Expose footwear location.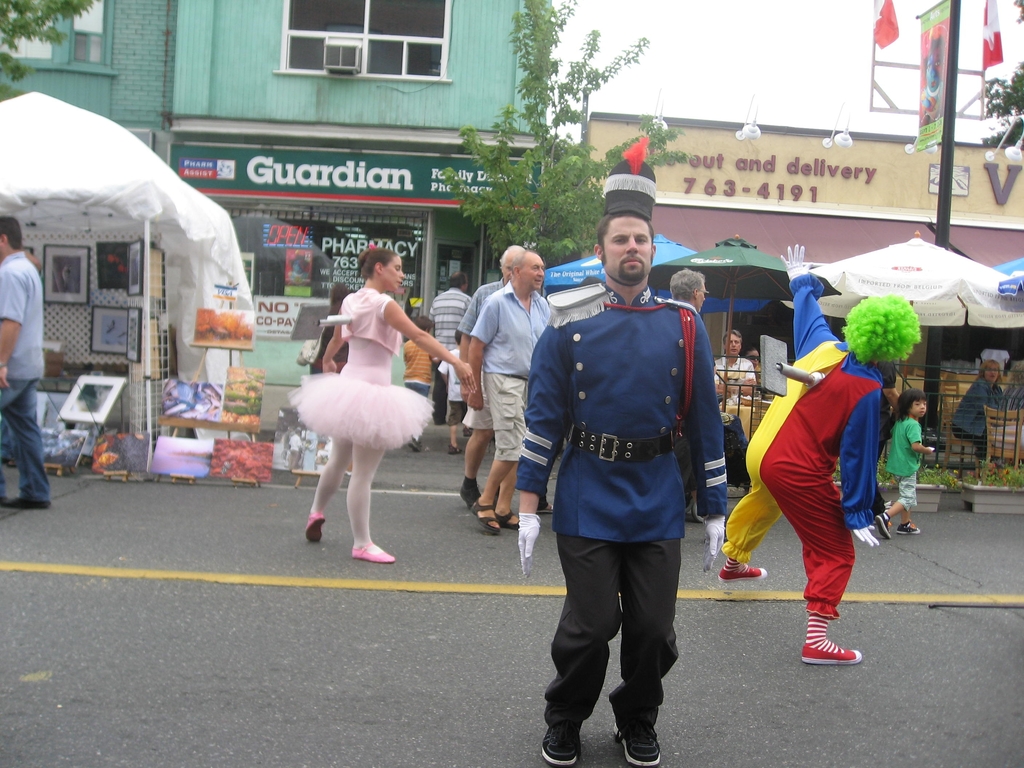
Exposed at [left=541, top=724, right=583, bottom=764].
